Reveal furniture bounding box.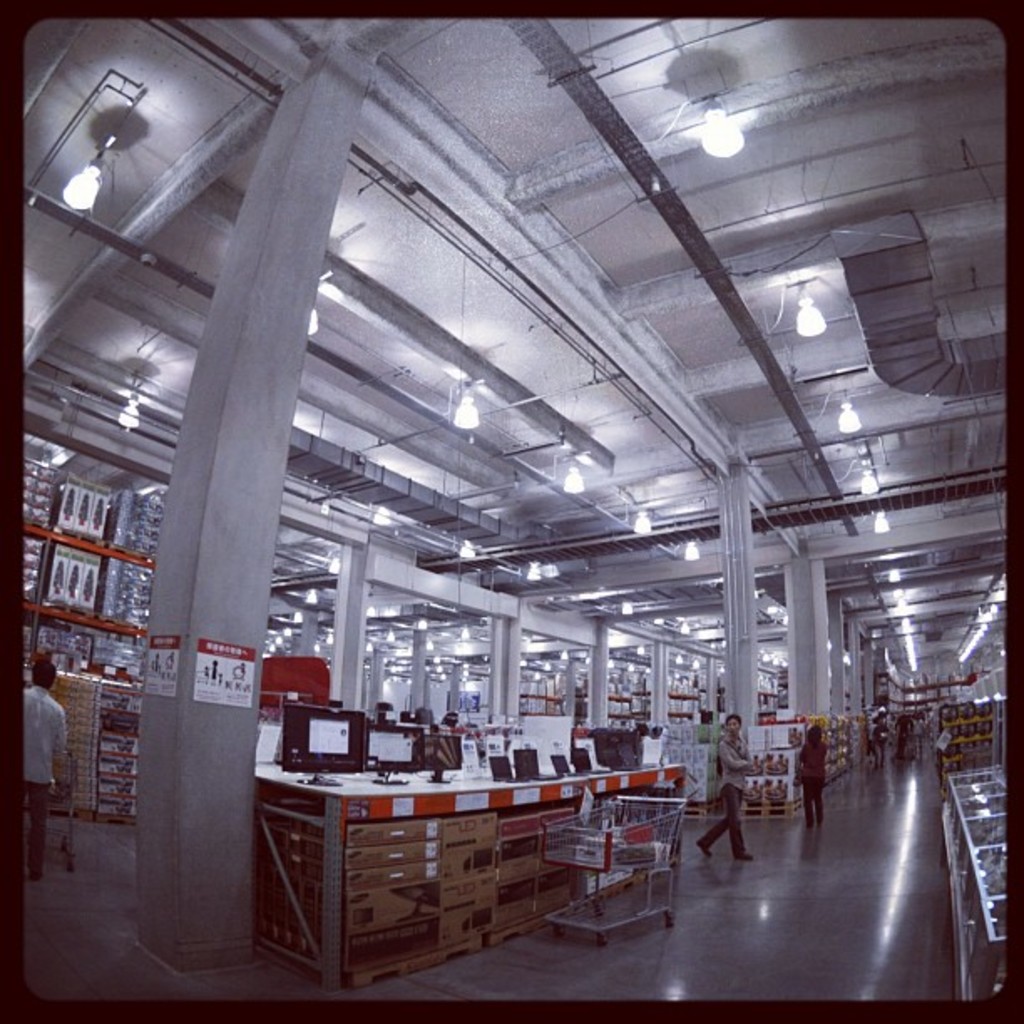
Revealed: 244:755:696:987.
